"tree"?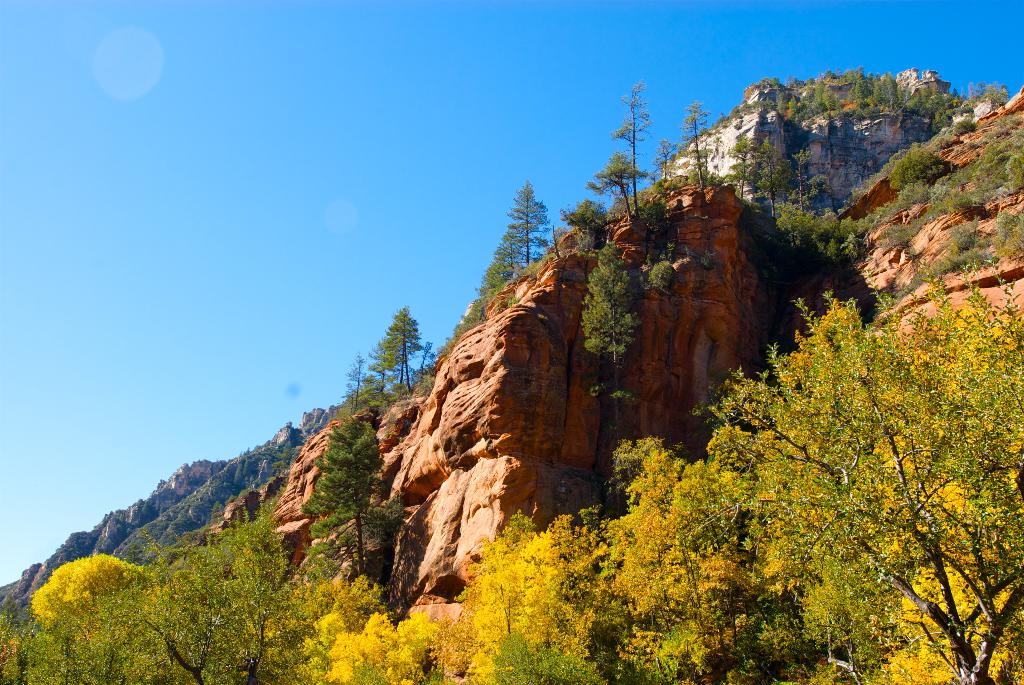
box(676, 97, 714, 191)
